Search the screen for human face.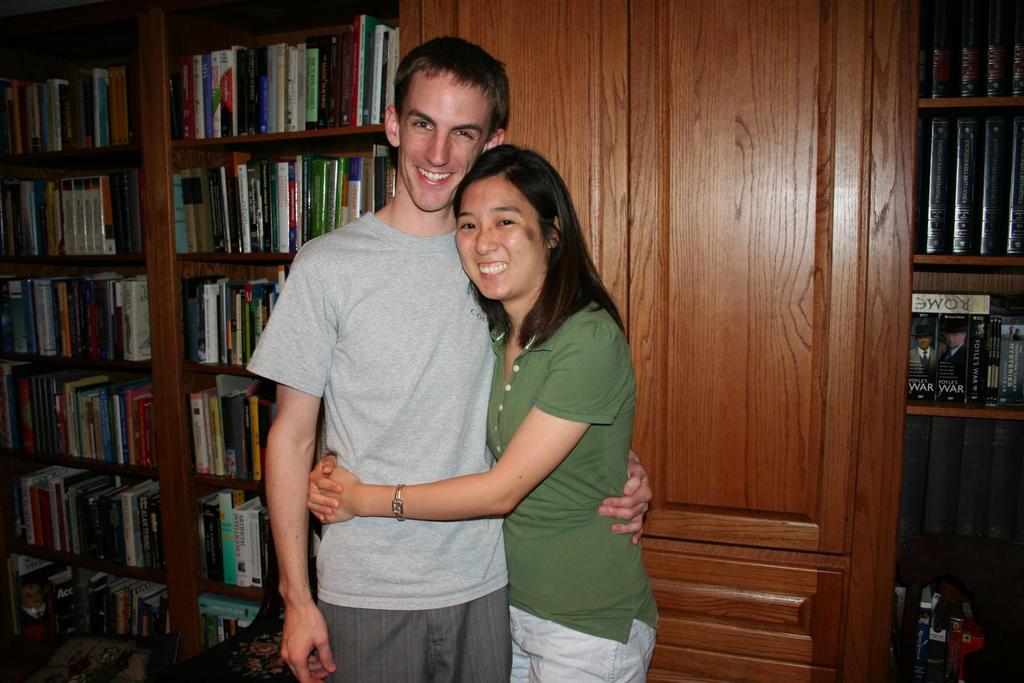
Found at (397,69,496,218).
